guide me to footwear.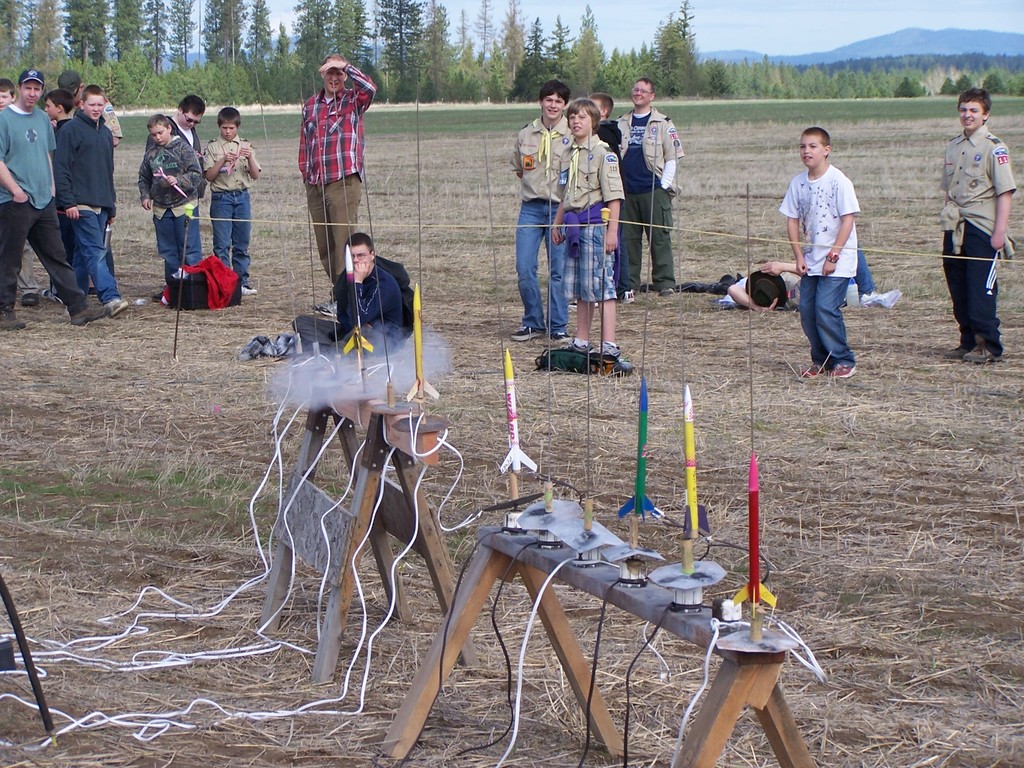
Guidance: [559,341,594,353].
